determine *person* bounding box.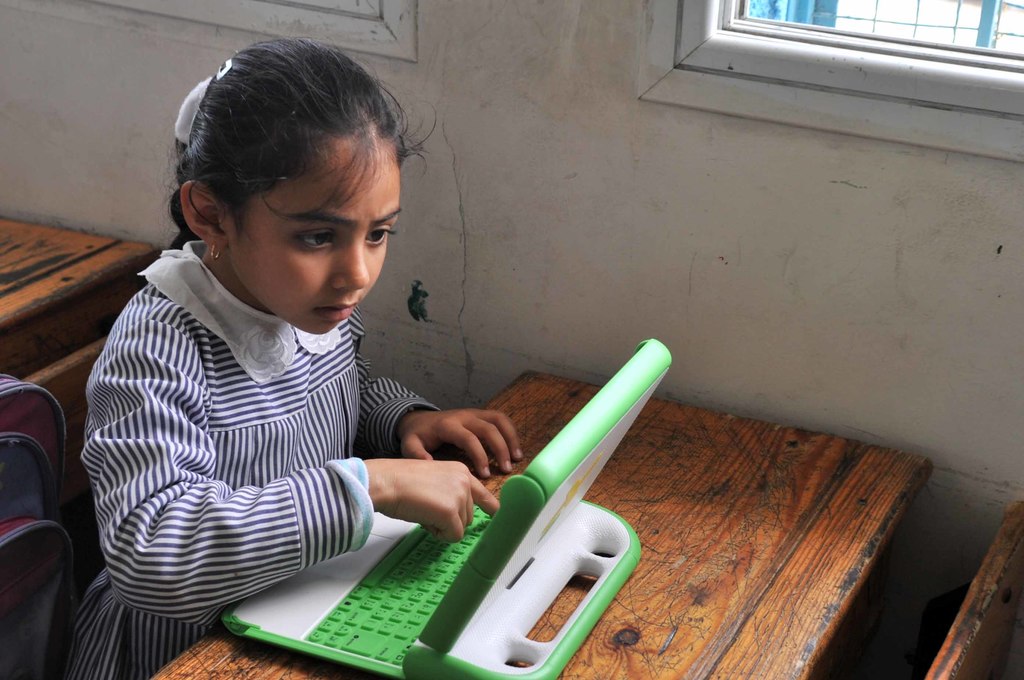
Determined: (99, 15, 563, 650).
